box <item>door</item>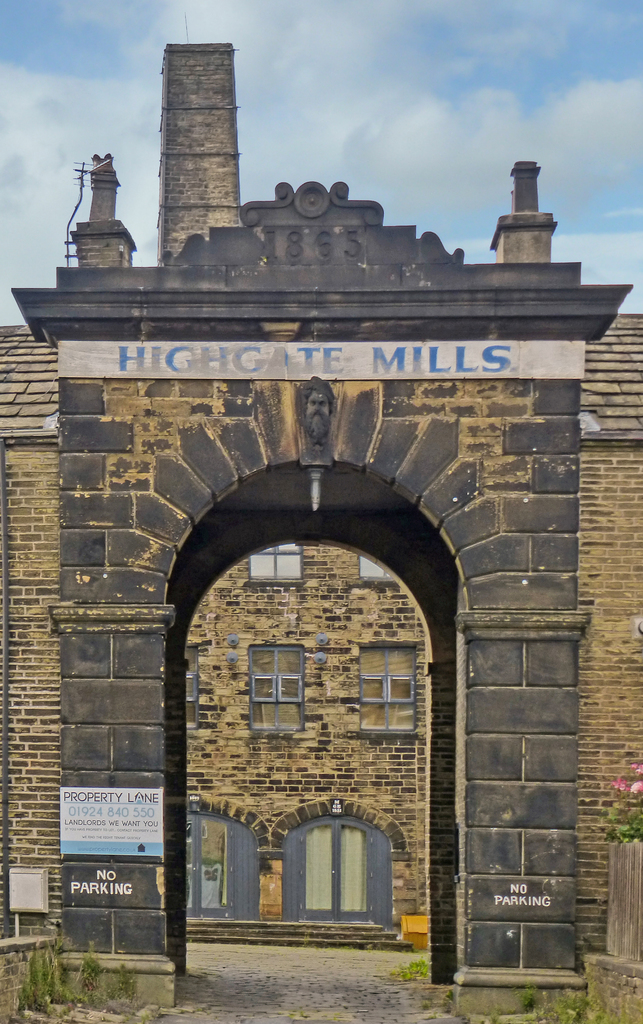
(285,809,392,938)
